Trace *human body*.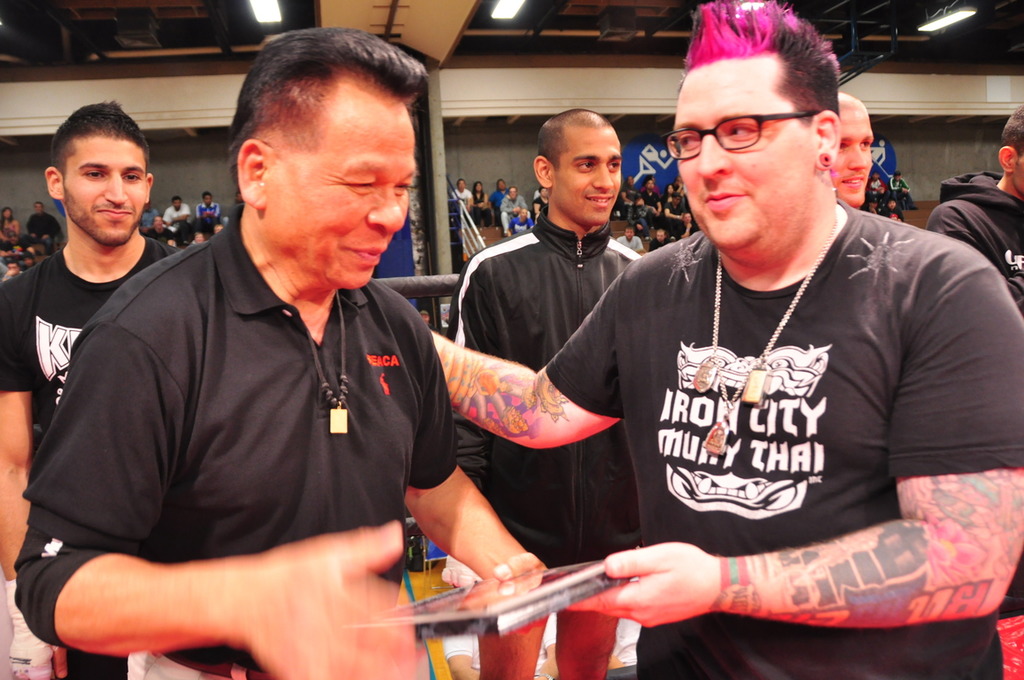
Traced to {"left": 507, "top": 209, "right": 534, "bottom": 237}.
